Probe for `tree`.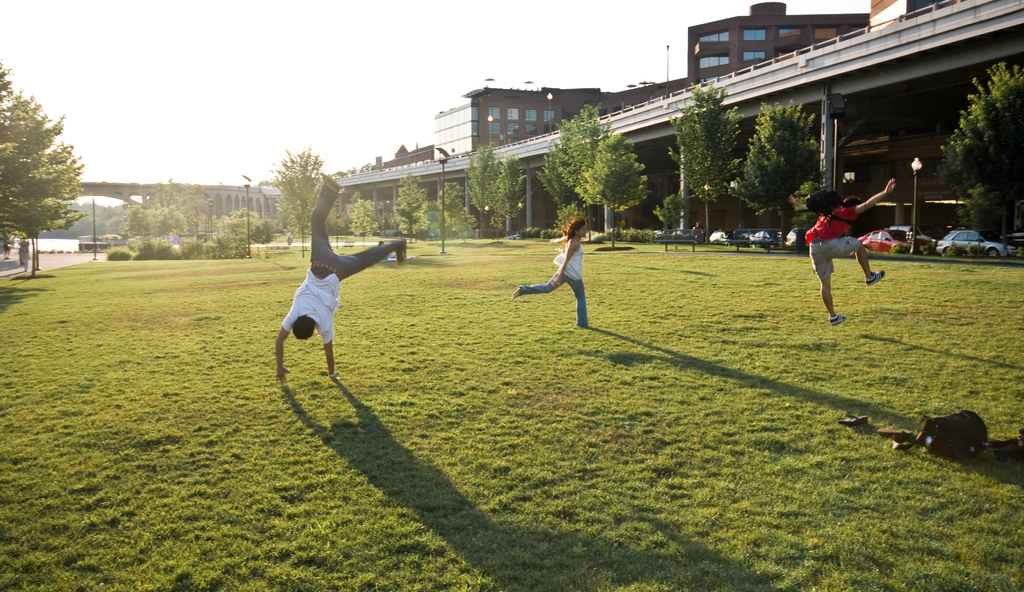
Probe result: (x1=147, y1=204, x2=189, y2=239).
